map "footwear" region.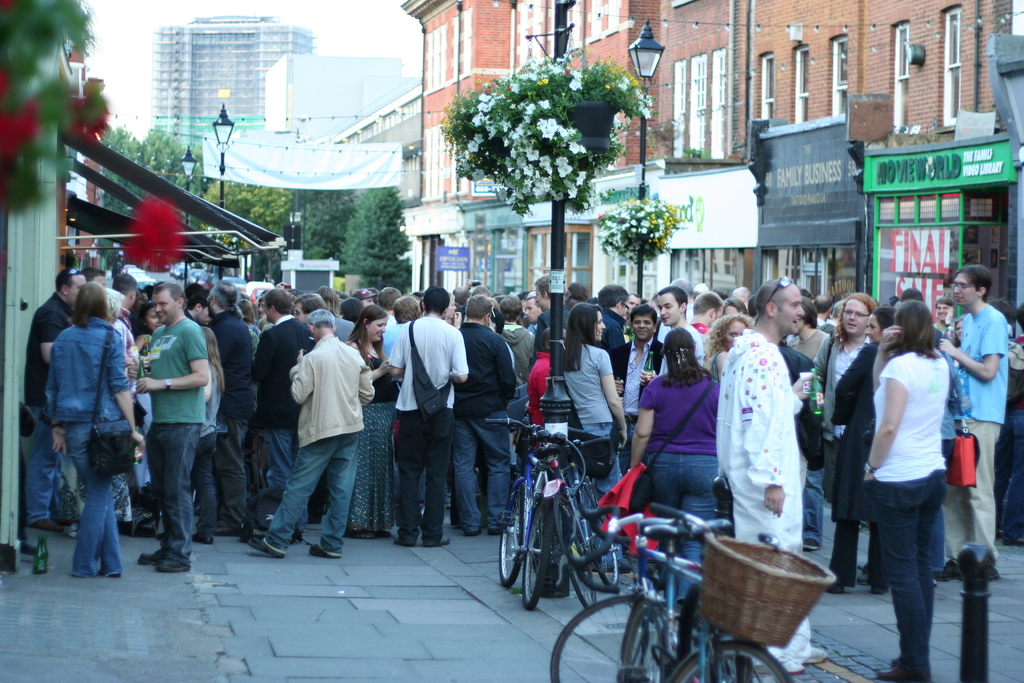
Mapped to rect(308, 541, 340, 560).
